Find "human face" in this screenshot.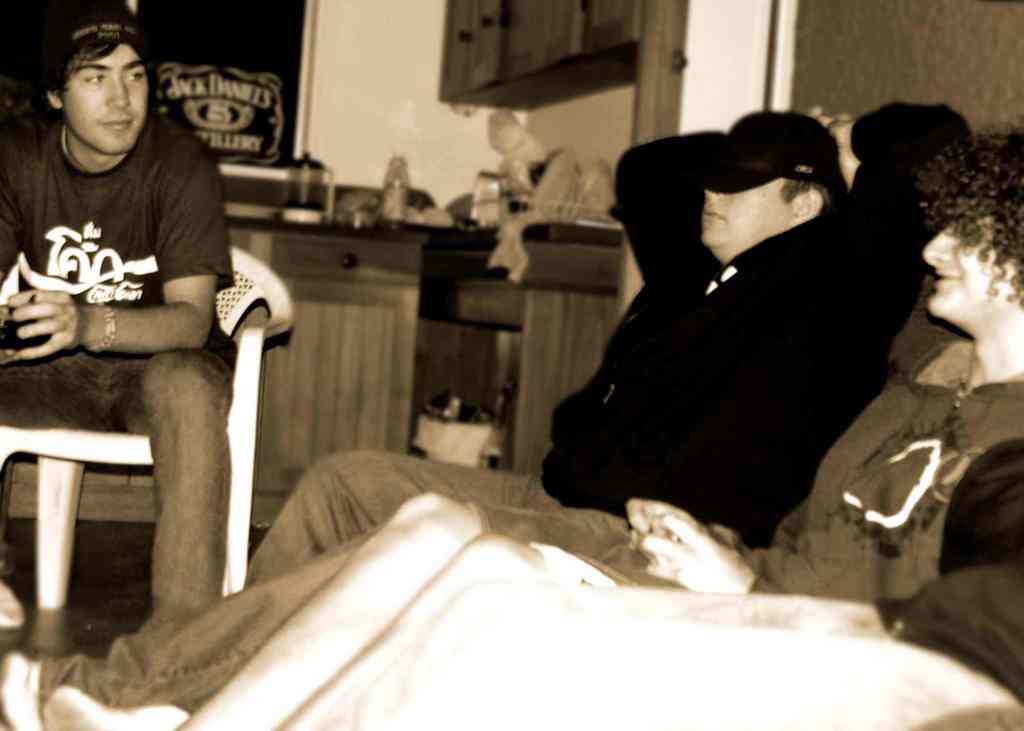
The bounding box for "human face" is detection(921, 226, 1018, 314).
